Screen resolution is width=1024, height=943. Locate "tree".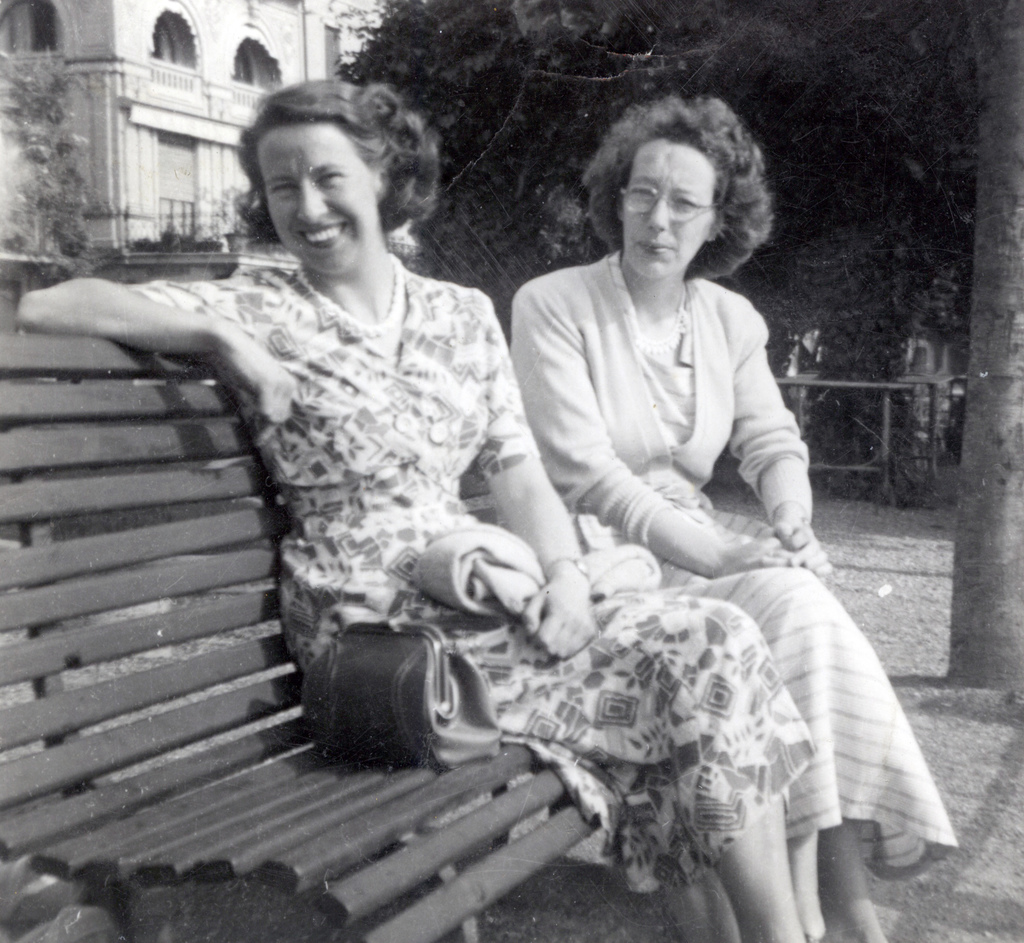
Rect(334, 0, 1023, 702).
